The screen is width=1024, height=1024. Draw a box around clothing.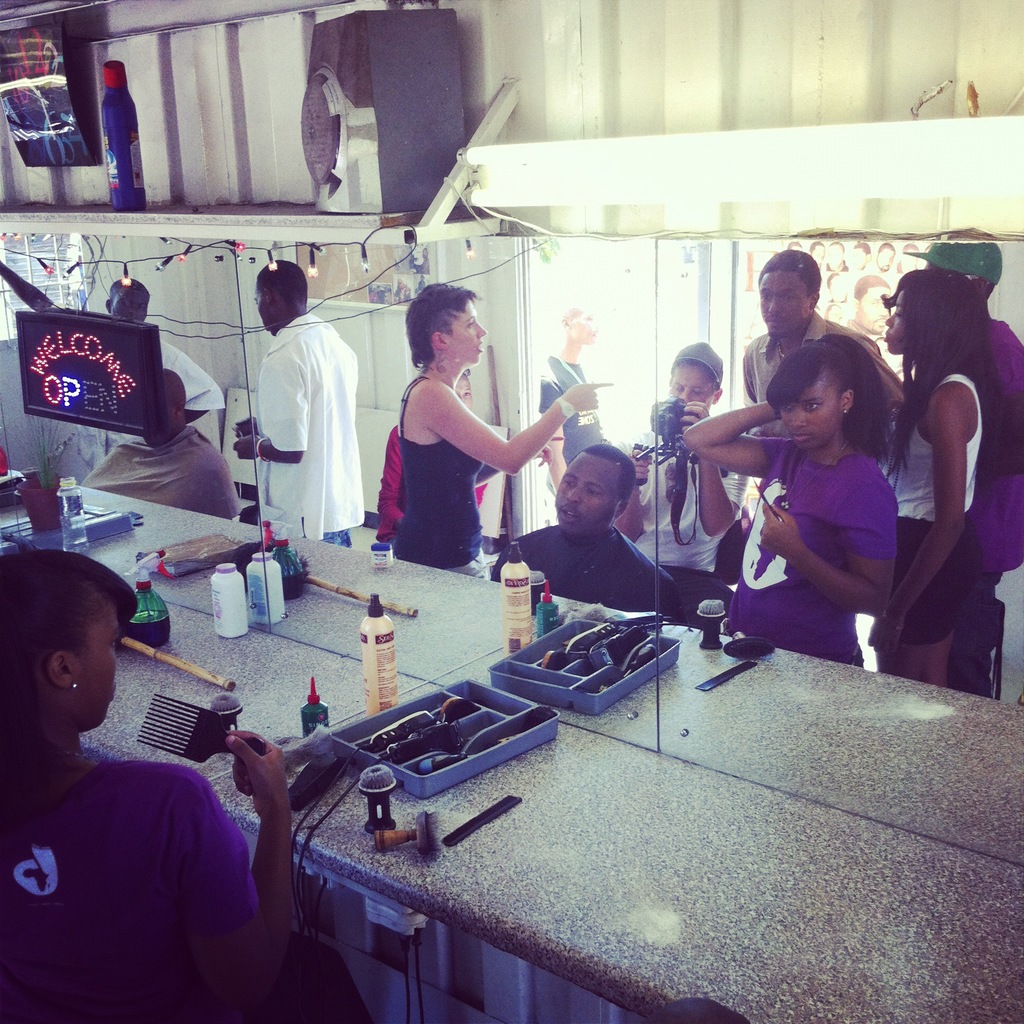
BBox(83, 417, 231, 512).
